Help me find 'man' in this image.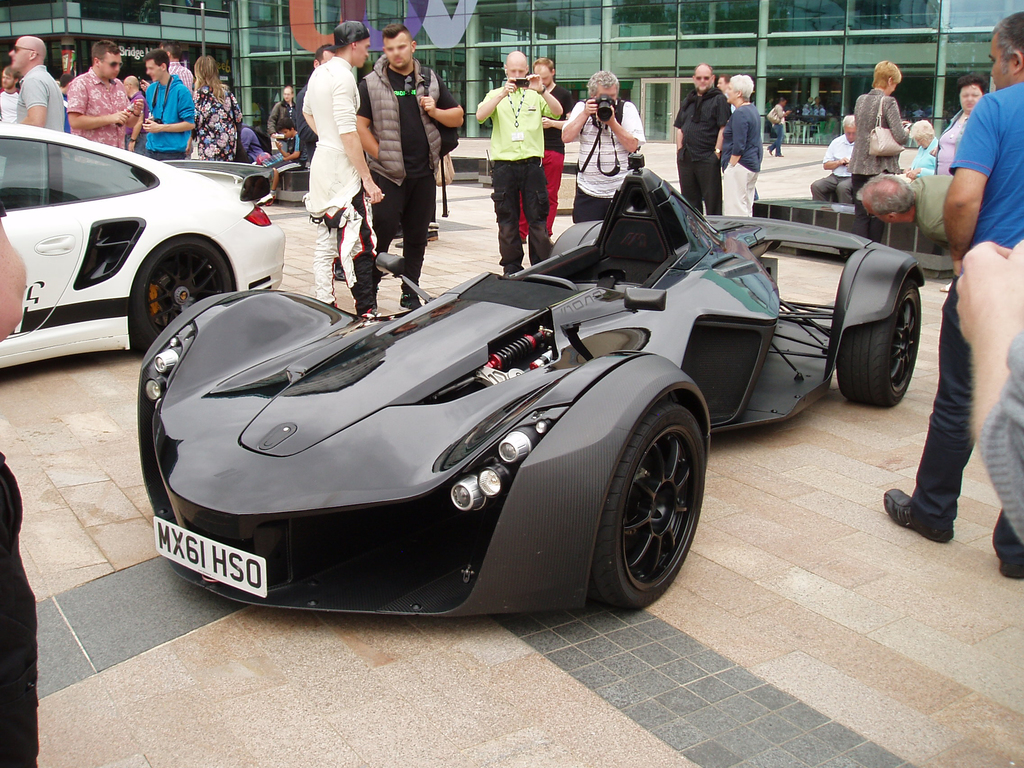
Found it: [x1=310, y1=20, x2=381, y2=306].
